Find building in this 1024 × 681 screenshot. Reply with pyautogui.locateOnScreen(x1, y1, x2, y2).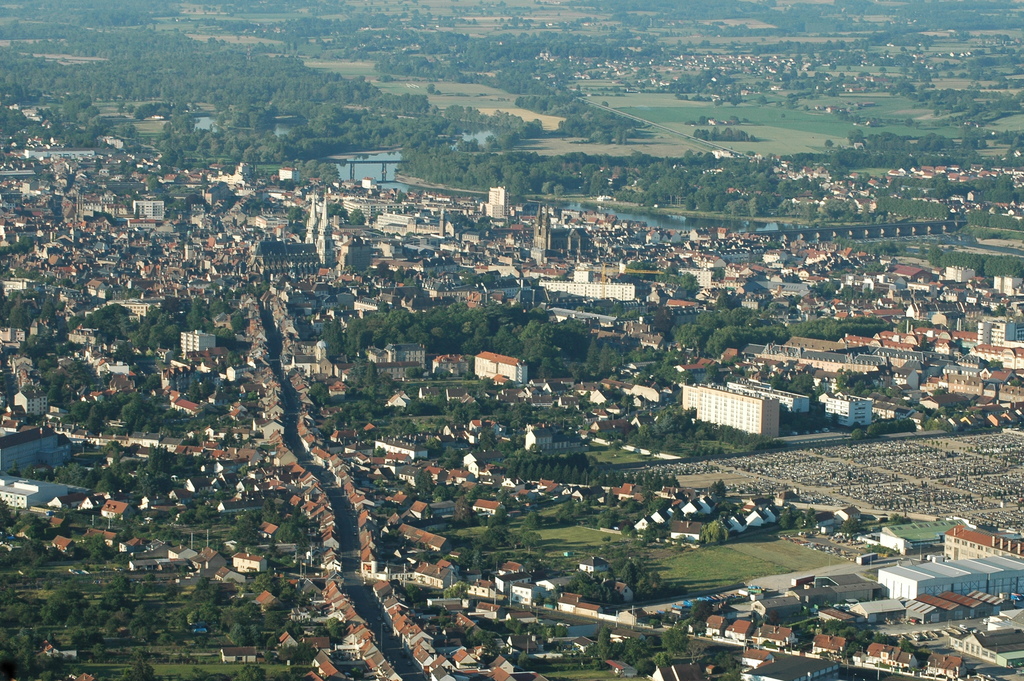
pyautogui.locateOnScreen(13, 390, 47, 416).
